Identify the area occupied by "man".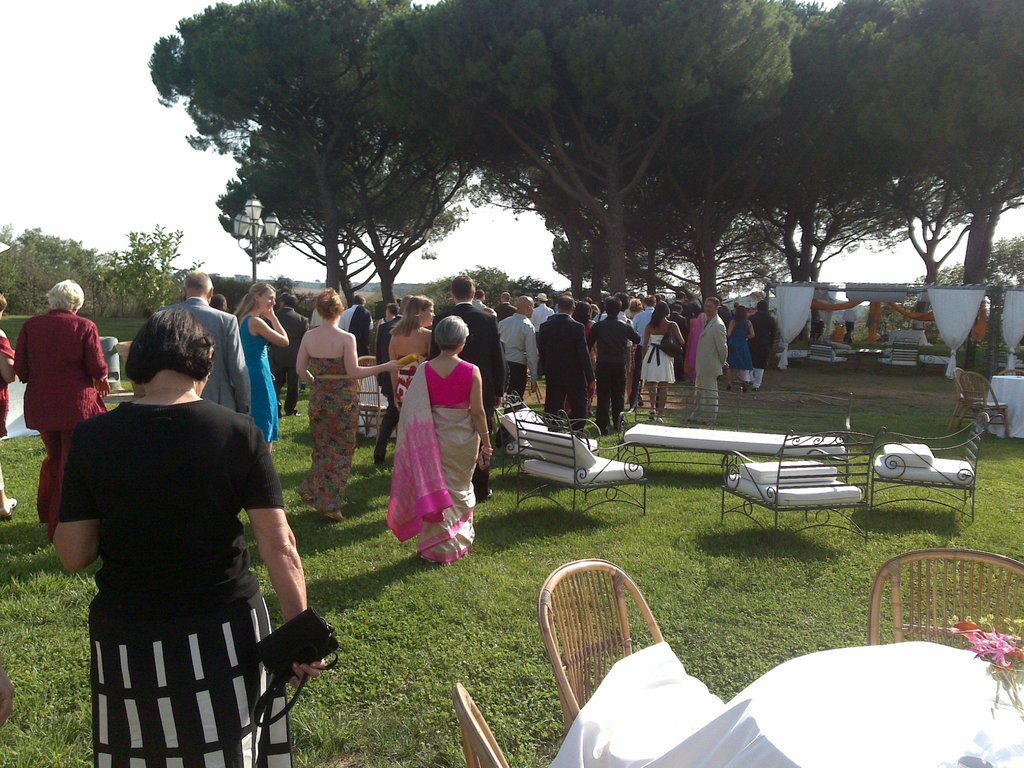
Area: l=841, t=305, r=858, b=342.
